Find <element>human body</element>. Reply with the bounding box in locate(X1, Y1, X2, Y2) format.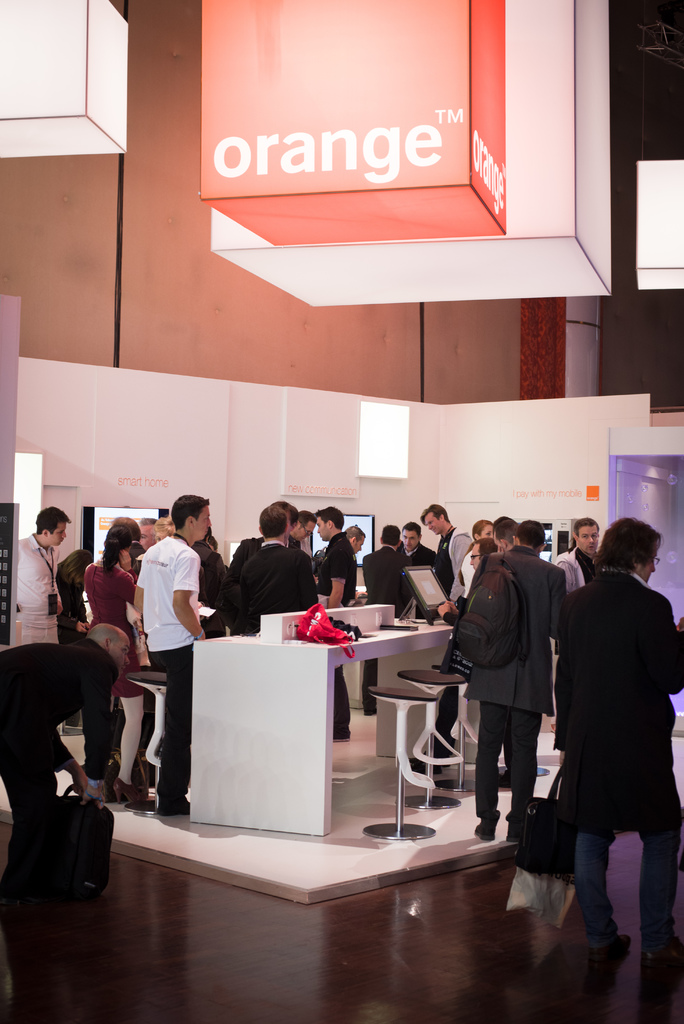
locate(551, 514, 672, 974).
